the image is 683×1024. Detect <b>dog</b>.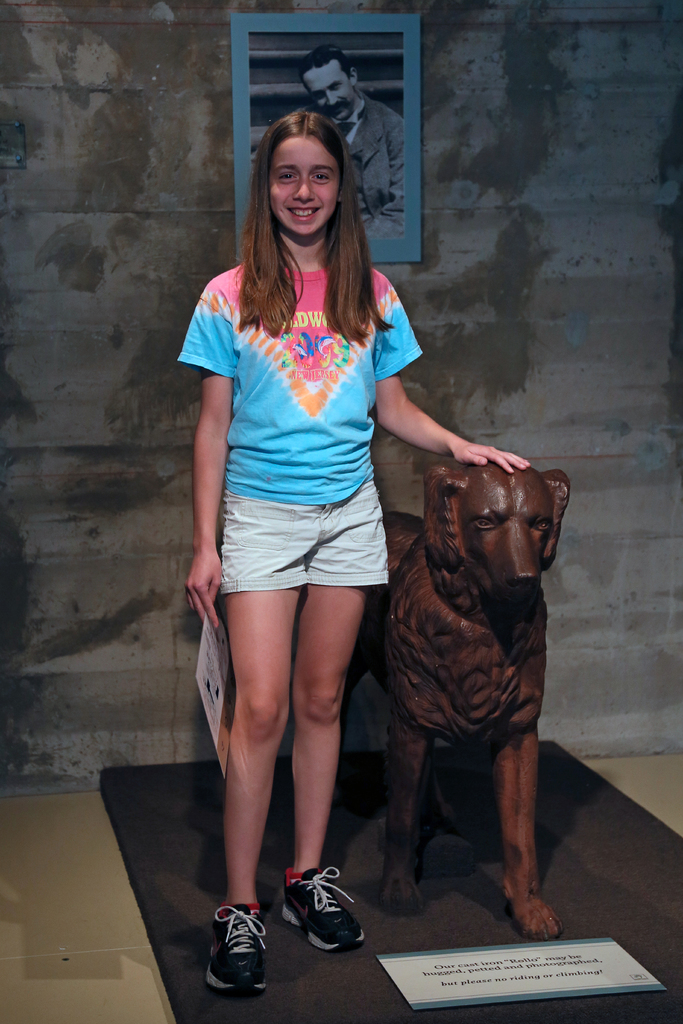
Detection: (x1=337, y1=465, x2=572, y2=944).
